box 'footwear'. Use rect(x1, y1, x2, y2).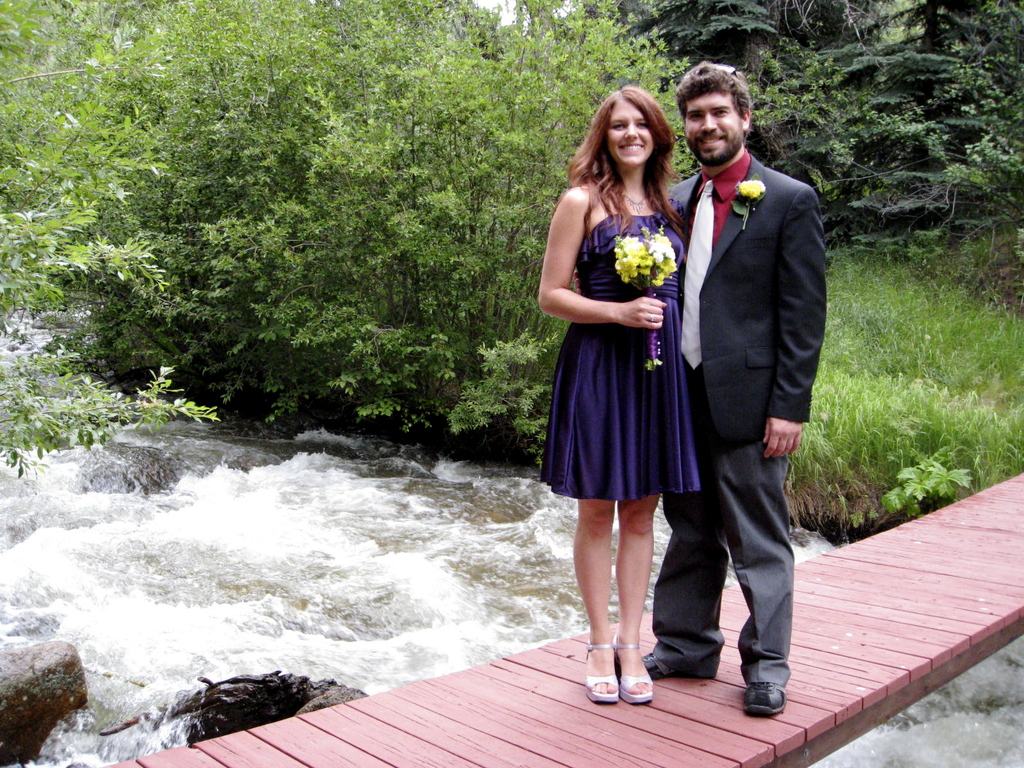
rect(745, 684, 787, 716).
